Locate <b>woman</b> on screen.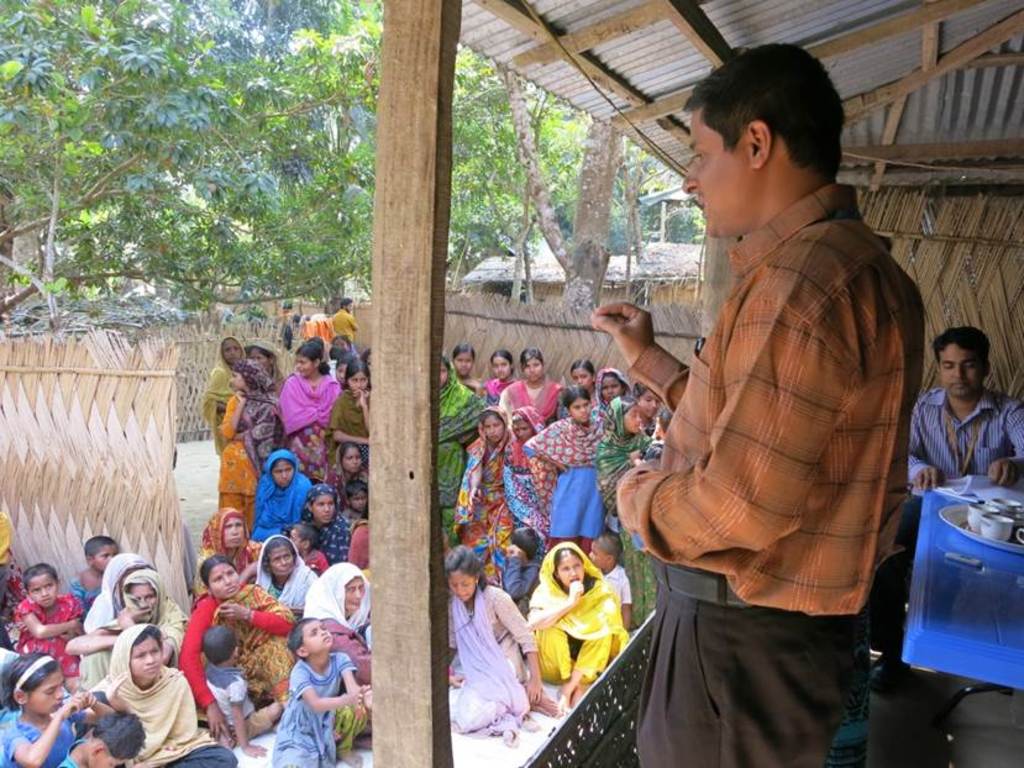
On screen at (x1=309, y1=561, x2=377, y2=689).
